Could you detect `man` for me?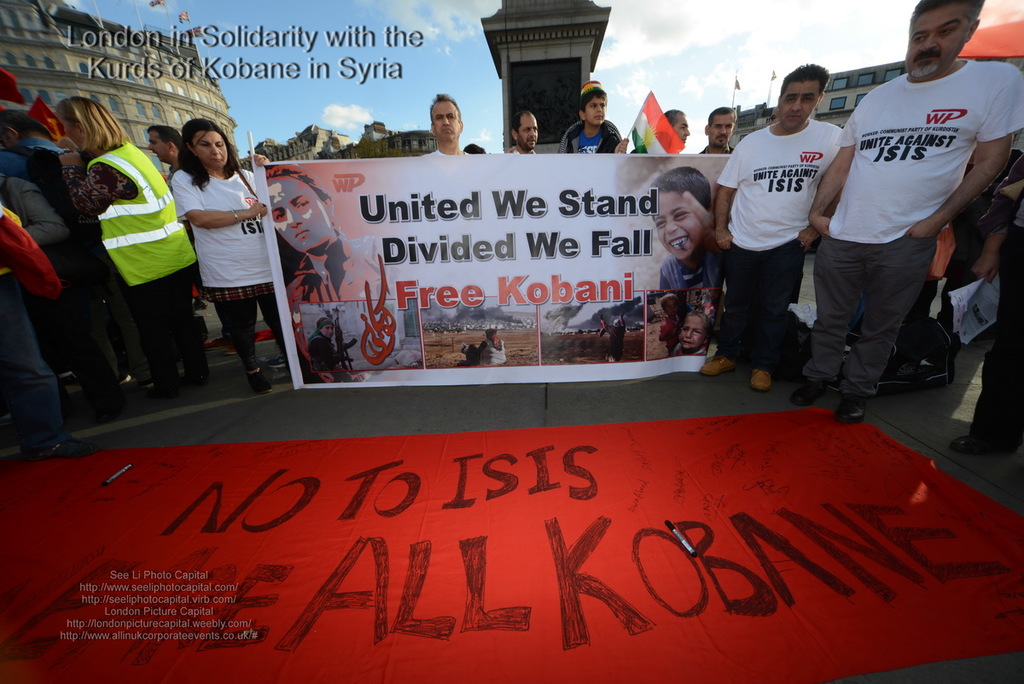
Detection result: <bbox>695, 62, 852, 392</bbox>.
